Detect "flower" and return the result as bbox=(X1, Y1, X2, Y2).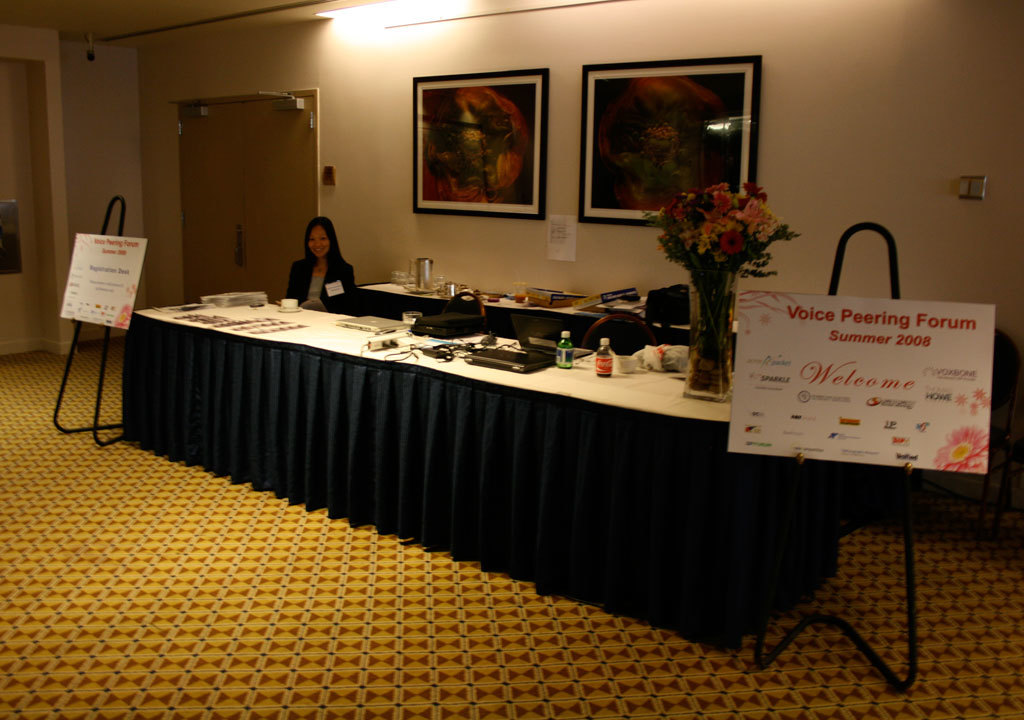
bbox=(114, 302, 128, 328).
